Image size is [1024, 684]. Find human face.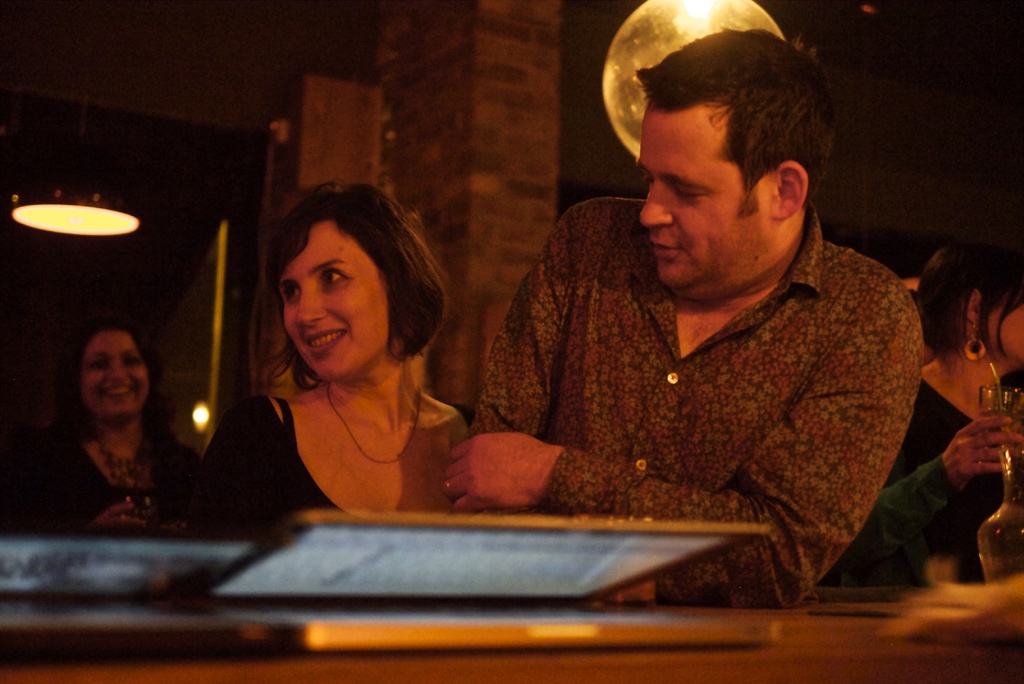
(283,217,398,380).
